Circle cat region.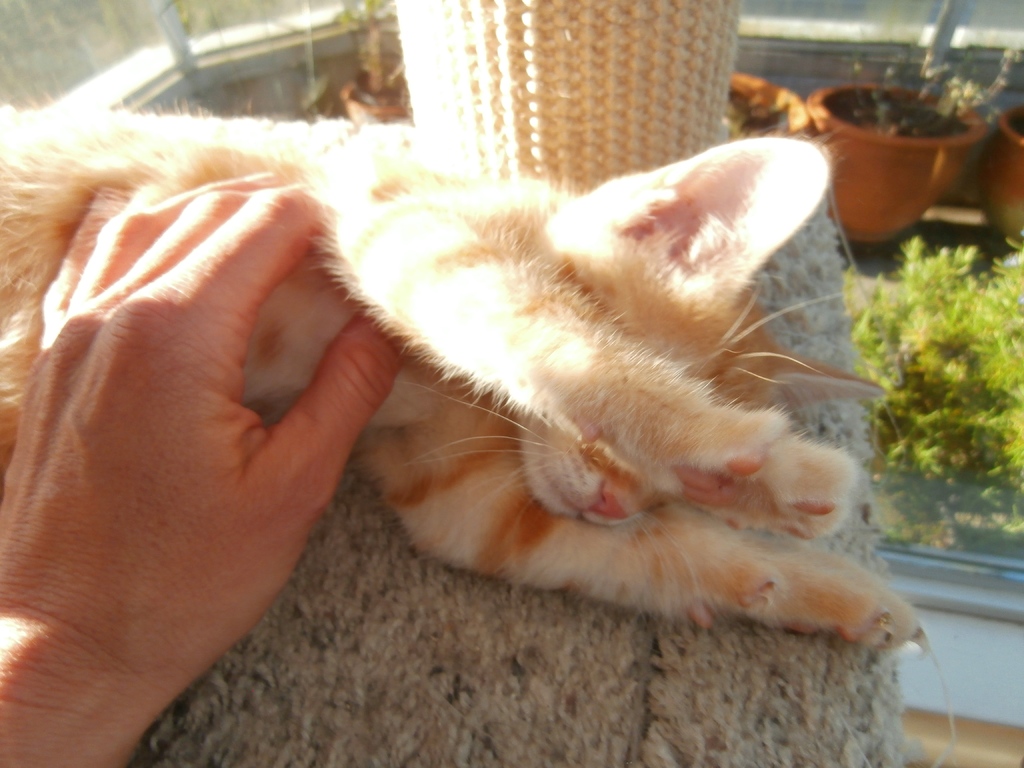
Region: bbox(0, 103, 932, 655).
